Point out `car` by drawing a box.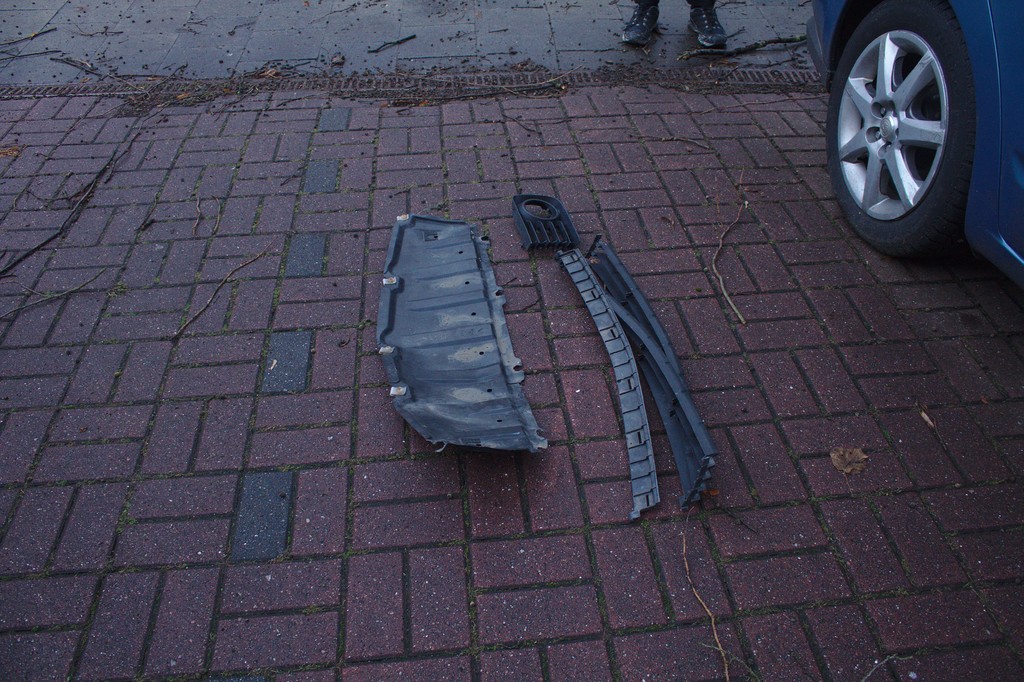
[803,0,1023,289].
